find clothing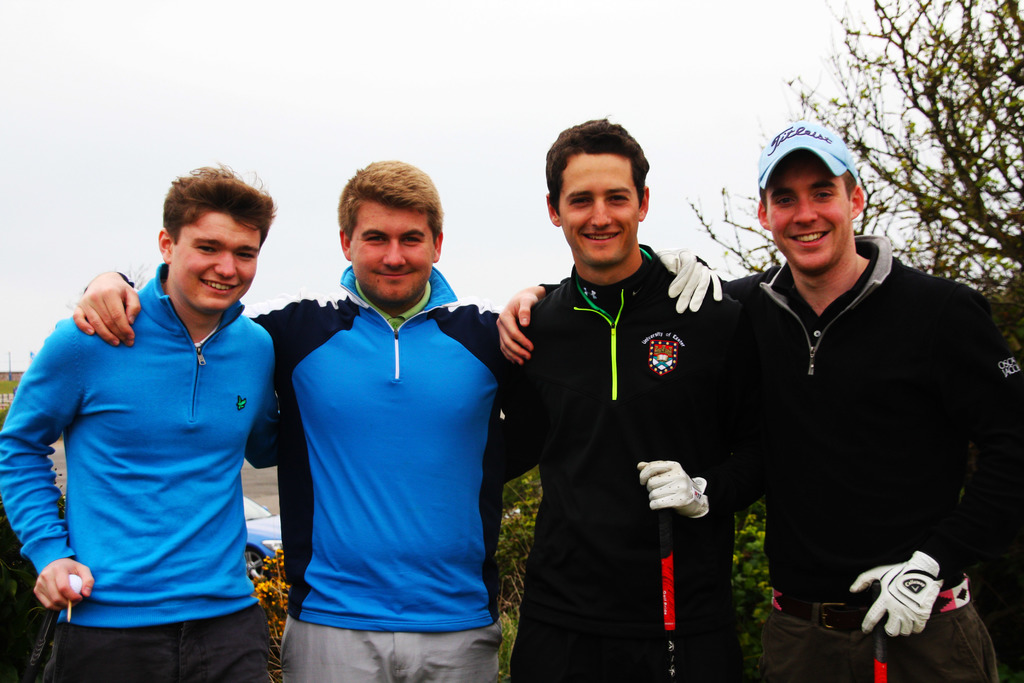
<bbox>65, 244, 688, 682</bbox>
